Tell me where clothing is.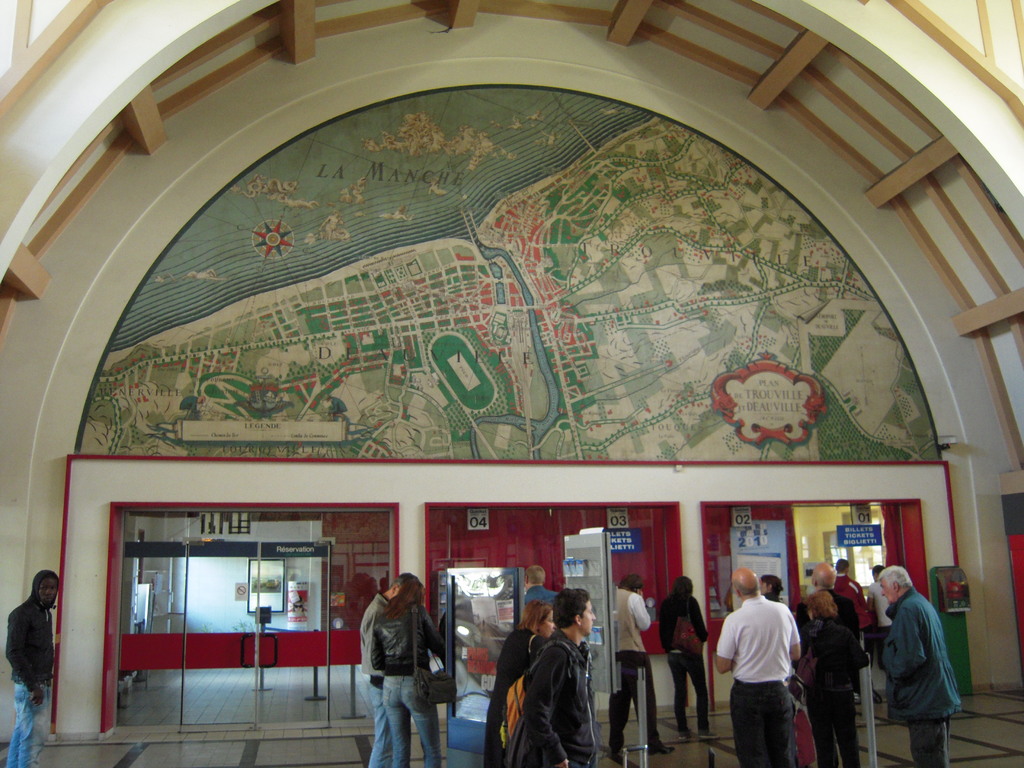
clothing is at [x1=372, y1=600, x2=451, y2=765].
